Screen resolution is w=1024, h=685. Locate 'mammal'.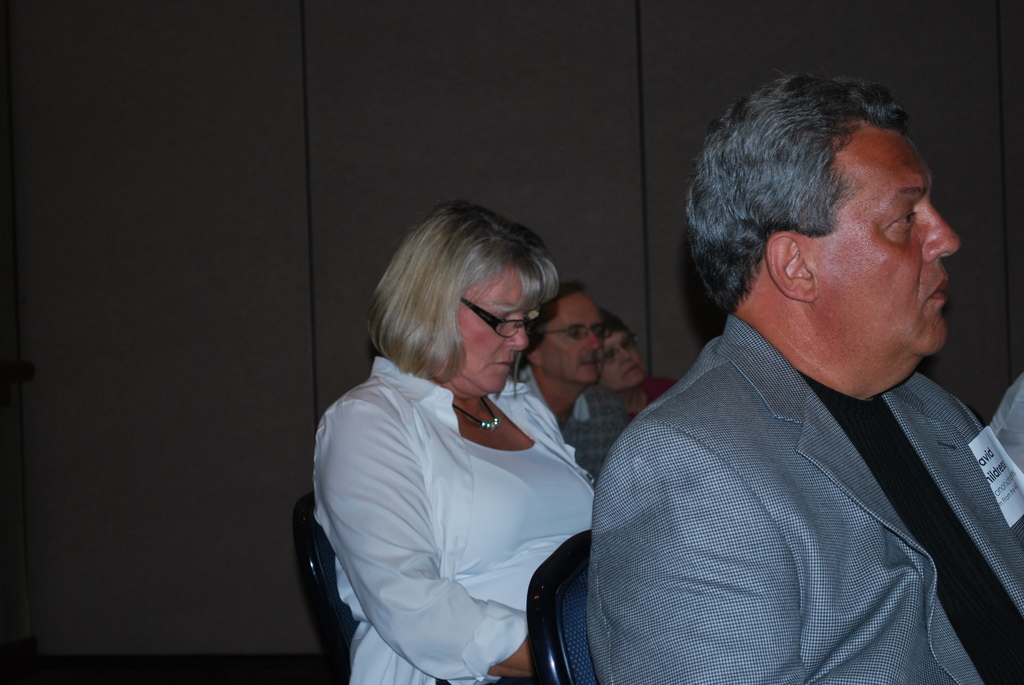
596:320:671:417.
